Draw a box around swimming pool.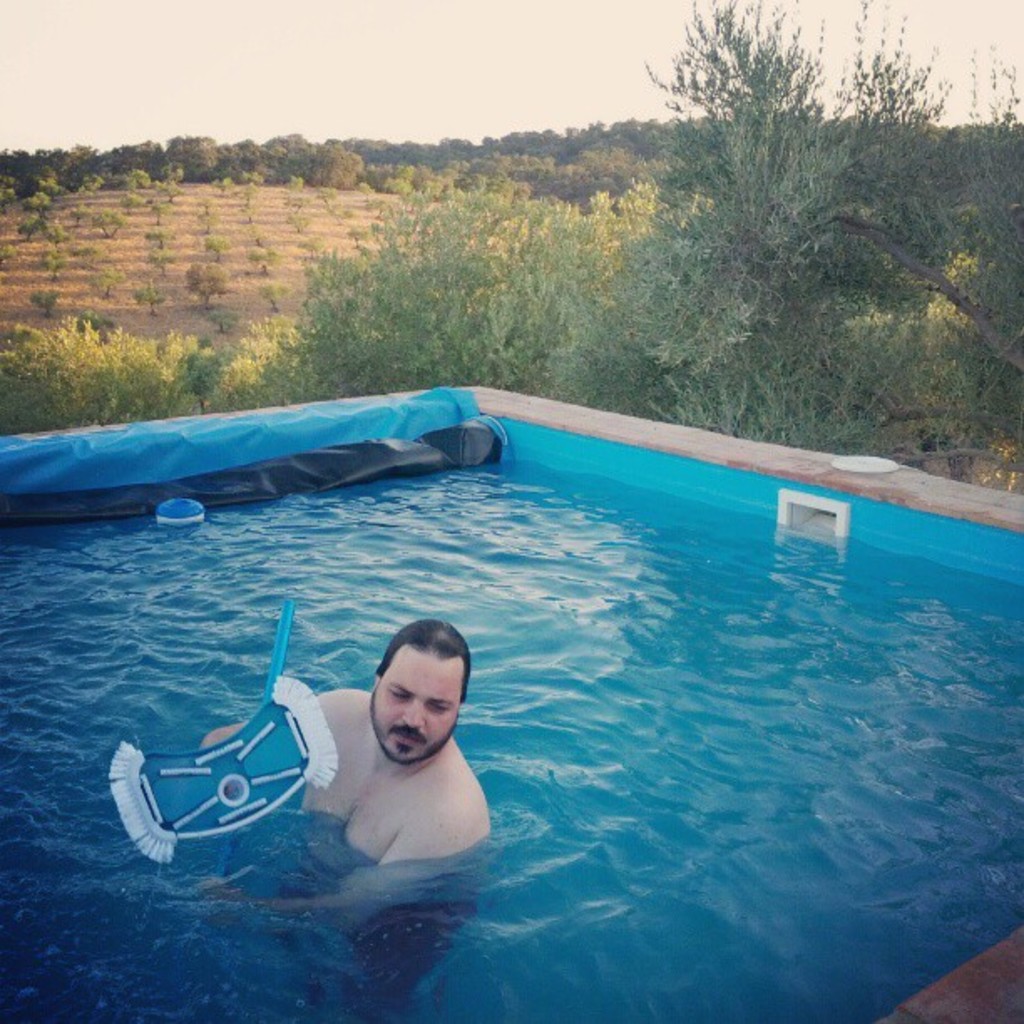
x1=0, y1=381, x2=1022, y2=1022.
